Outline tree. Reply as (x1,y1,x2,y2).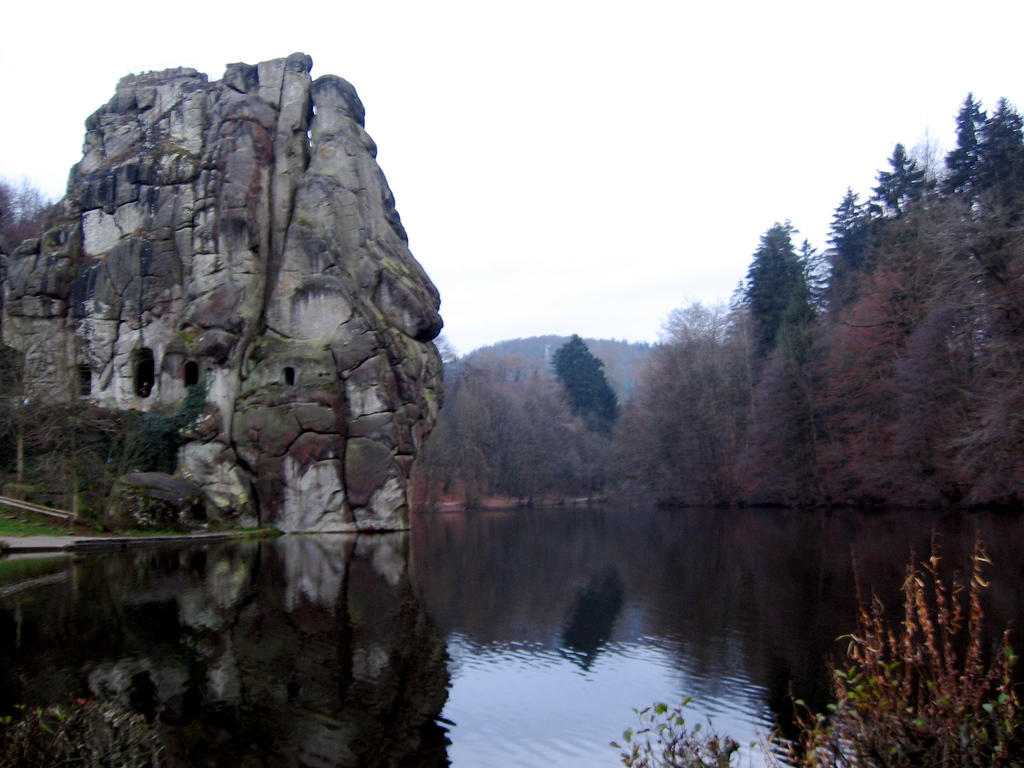
(0,177,51,266).
